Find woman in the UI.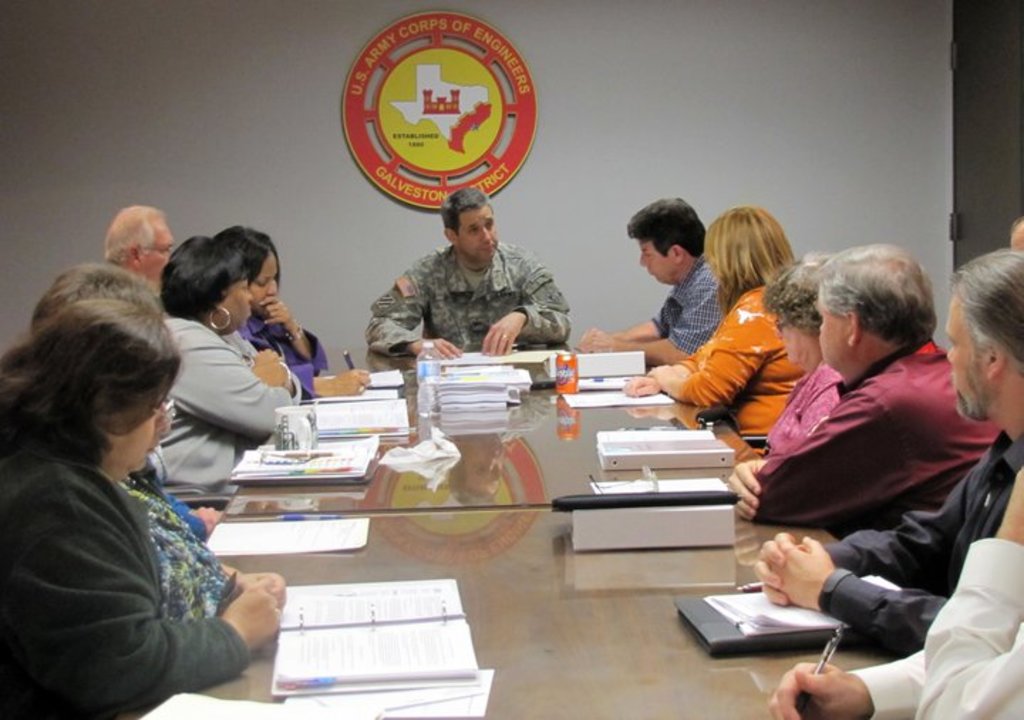
UI element at 764:252:843:460.
